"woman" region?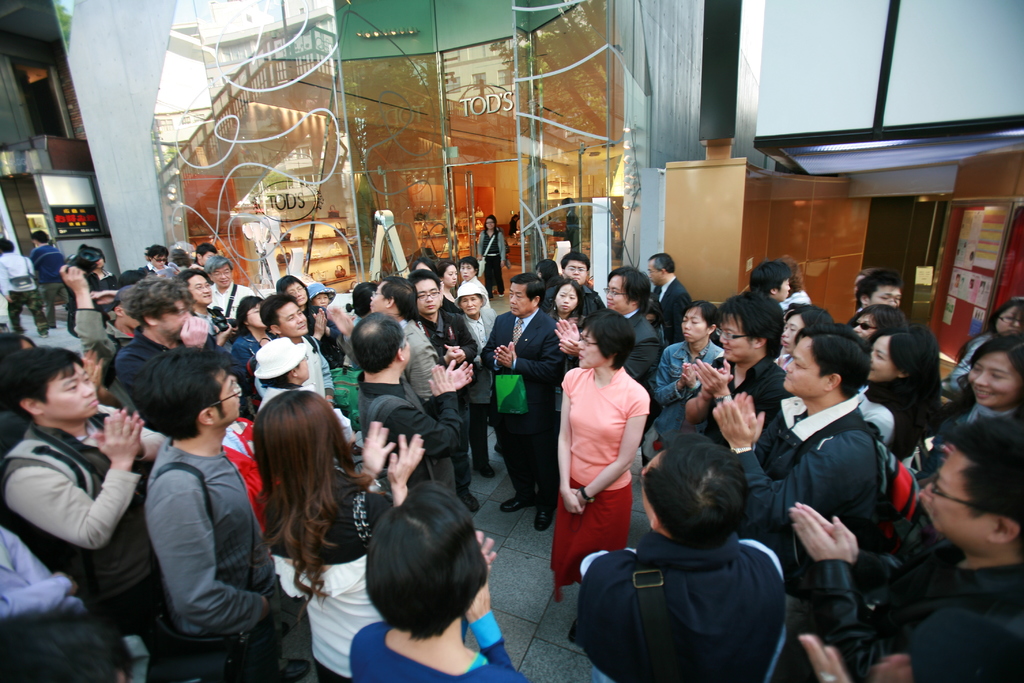
detection(914, 331, 1023, 484)
